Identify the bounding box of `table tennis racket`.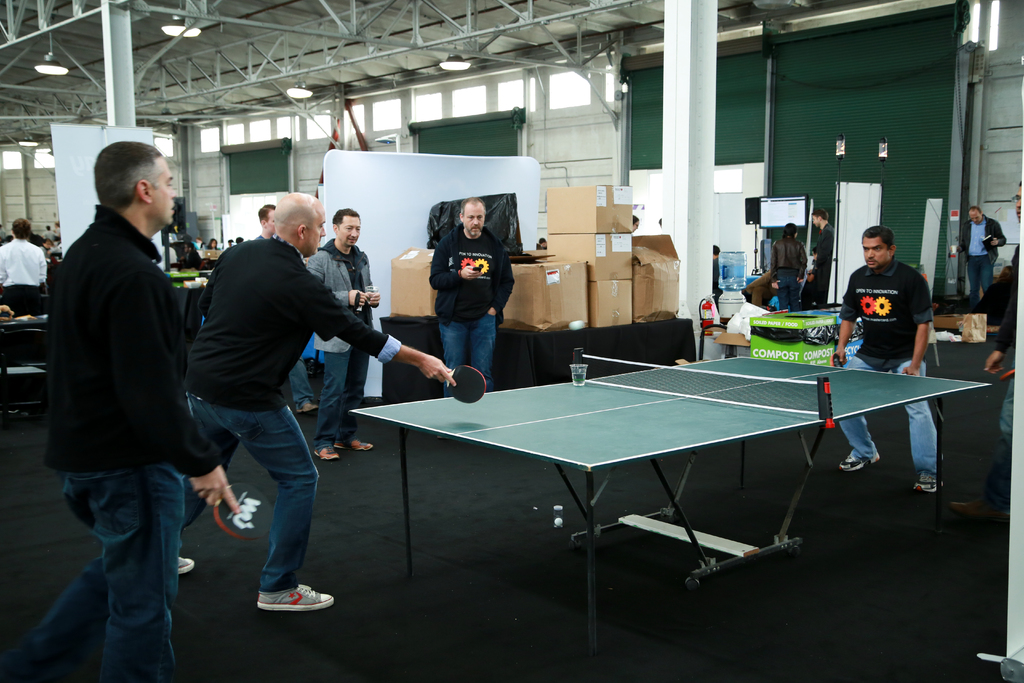
region(831, 352, 851, 368).
